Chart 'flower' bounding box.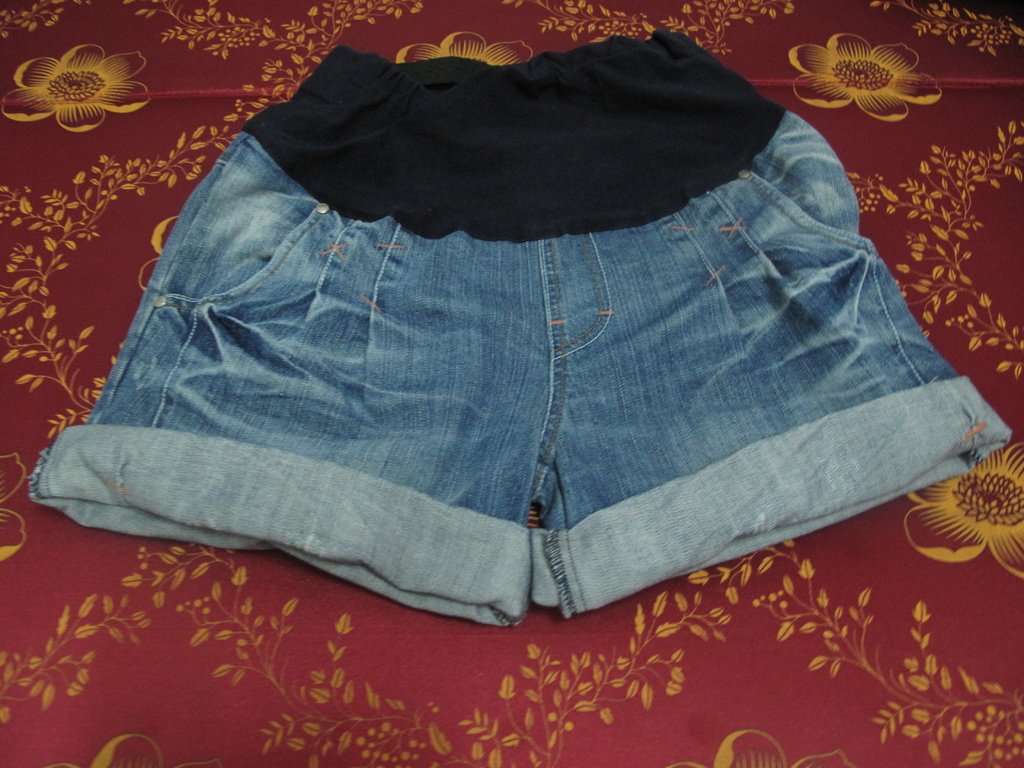
Charted: select_region(397, 31, 529, 68).
